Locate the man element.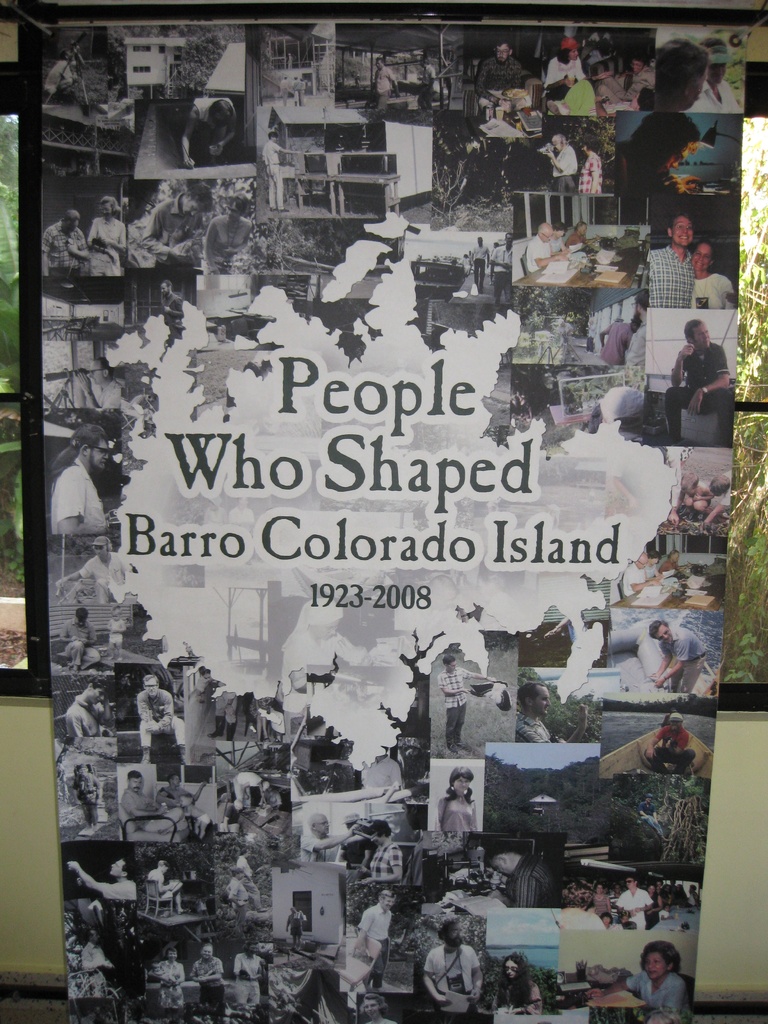
Element bbox: box=[614, 113, 703, 199].
